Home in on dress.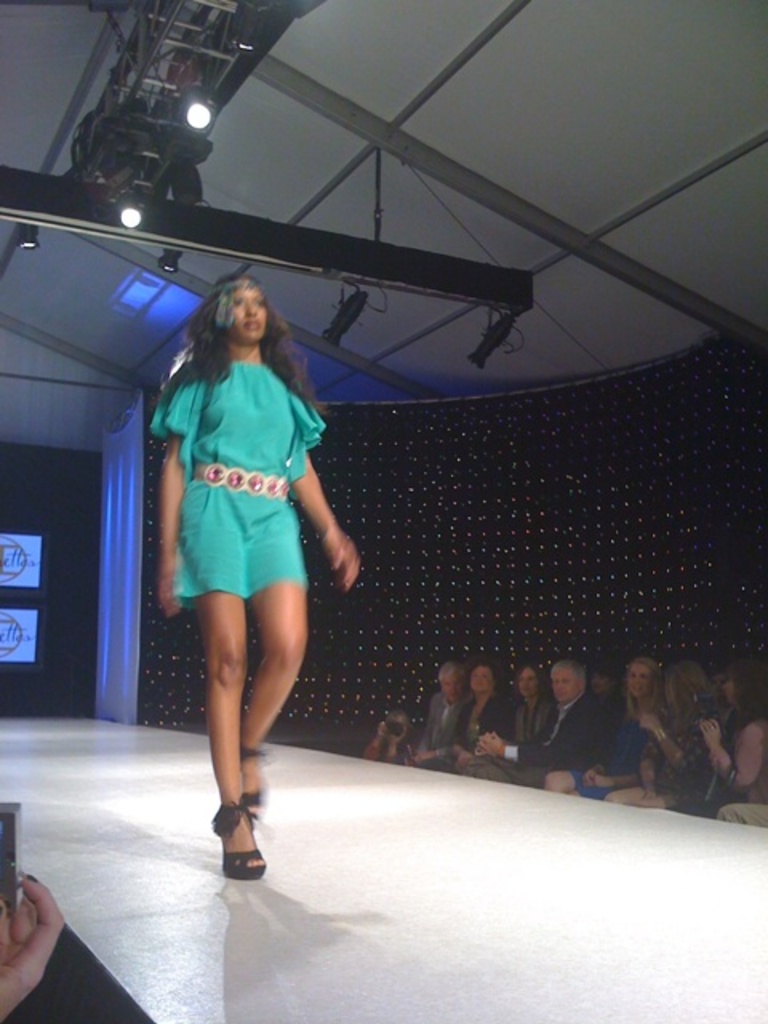
Homed in at l=146, t=358, r=330, b=603.
